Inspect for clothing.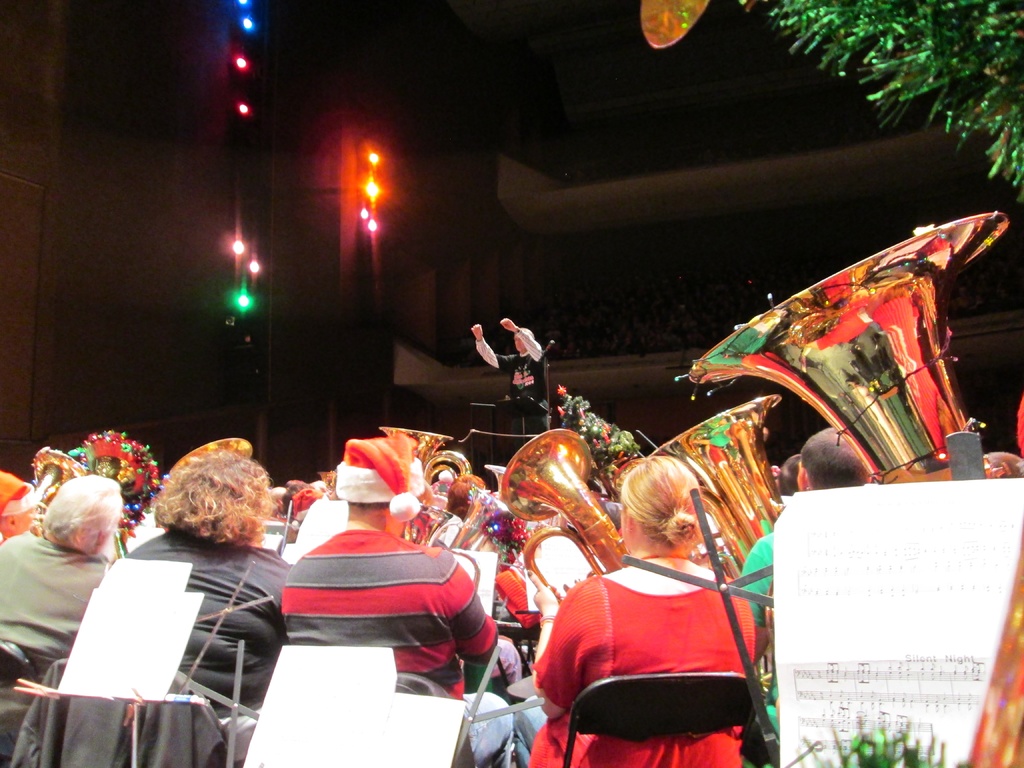
Inspection: 519,580,763,761.
